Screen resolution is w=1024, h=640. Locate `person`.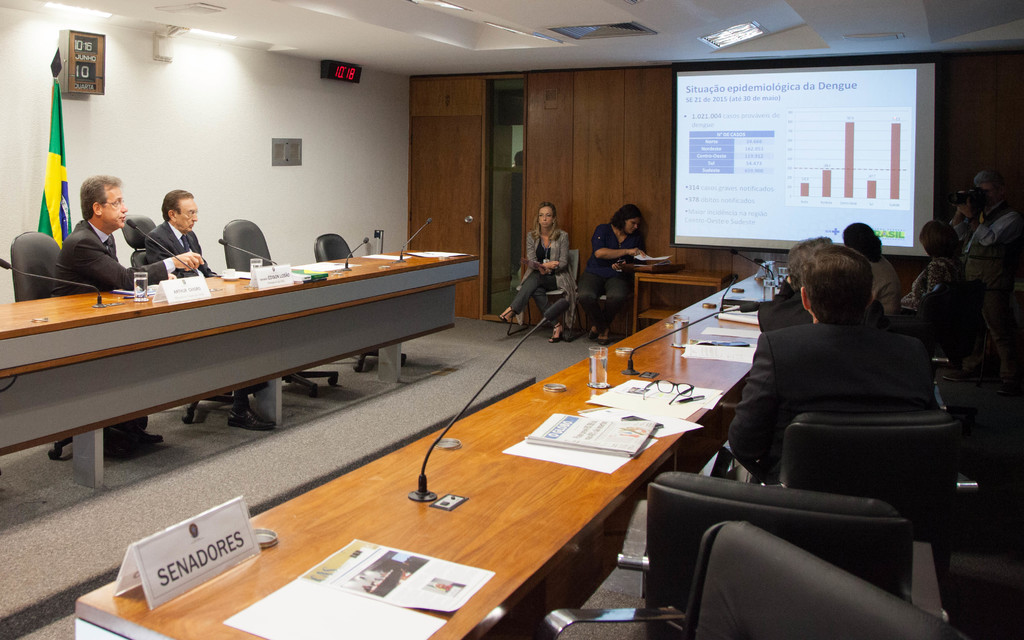
region(512, 148, 524, 295).
